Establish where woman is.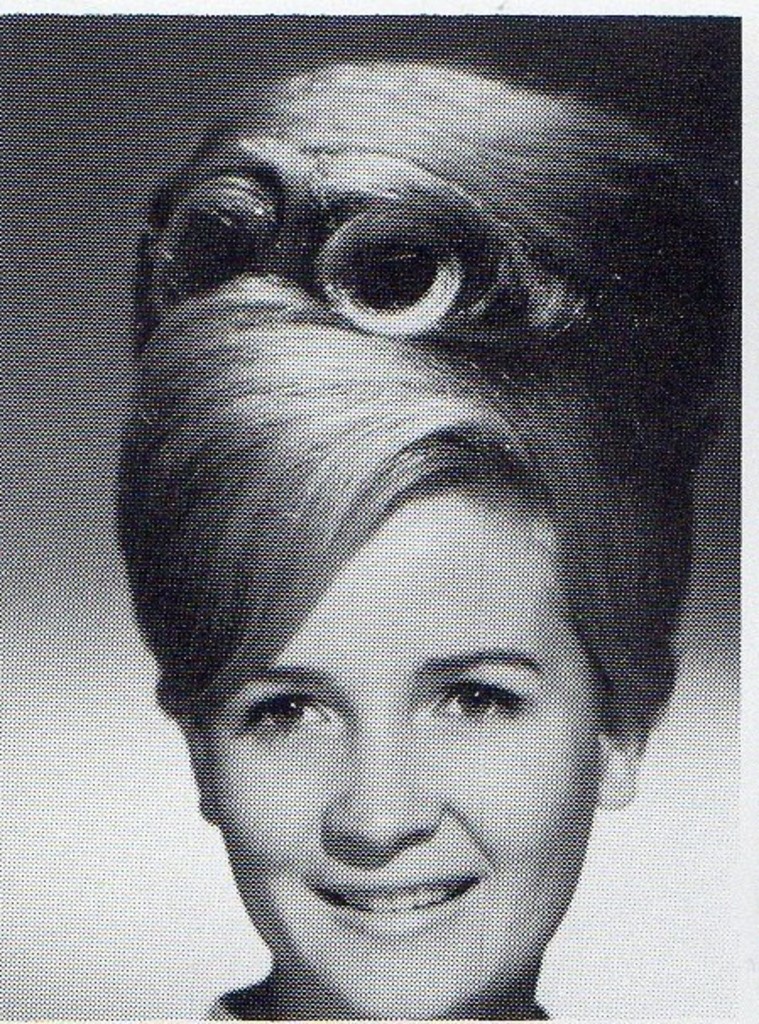
Established at [left=63, top=64, right=740, bottom=1007].
